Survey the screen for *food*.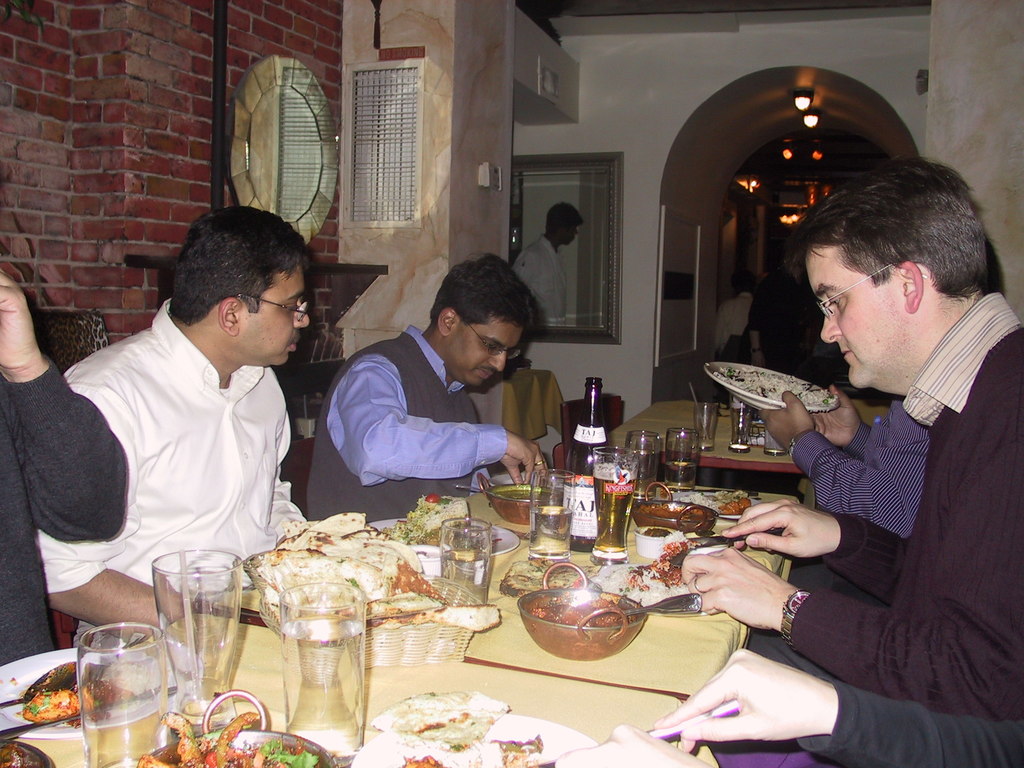
Survey found: (left=593, top=532, right=731, bottom=605).
